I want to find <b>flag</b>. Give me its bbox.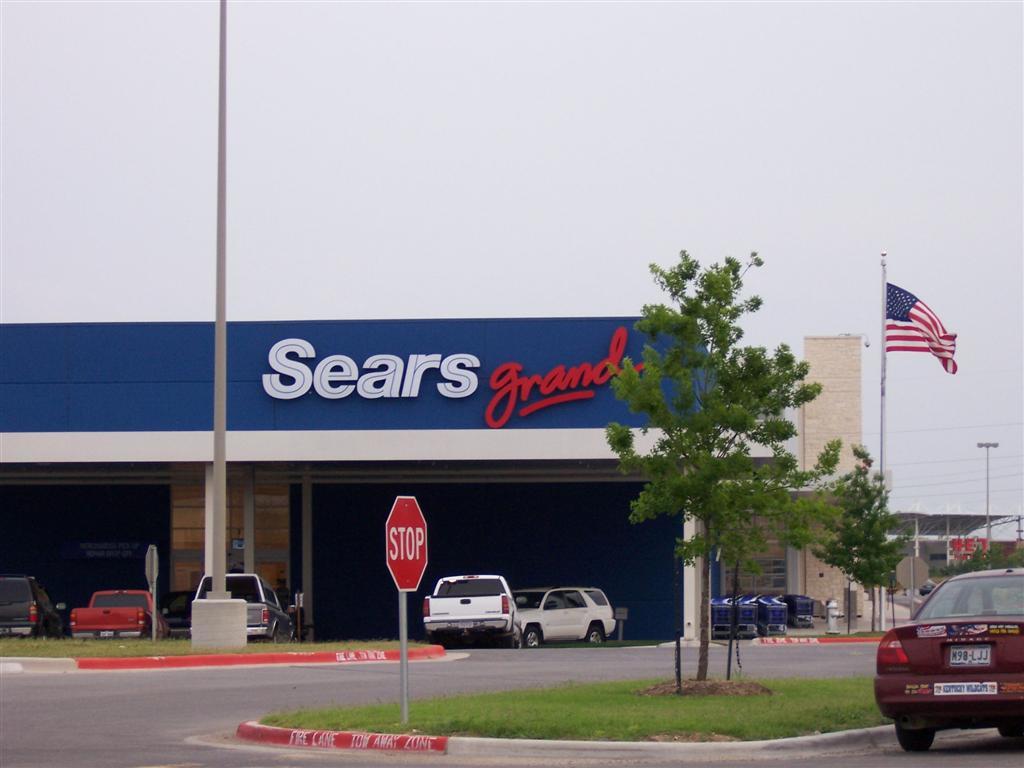
886/285/964/377.
